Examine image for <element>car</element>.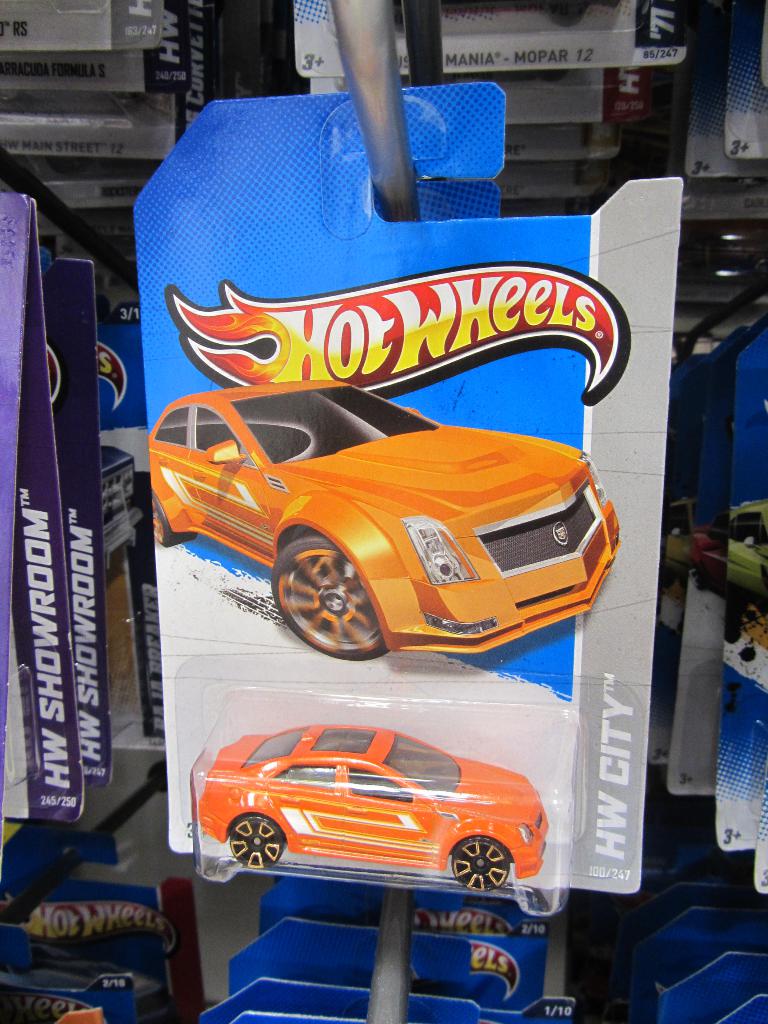
Examination result: 148/378/619/662.
